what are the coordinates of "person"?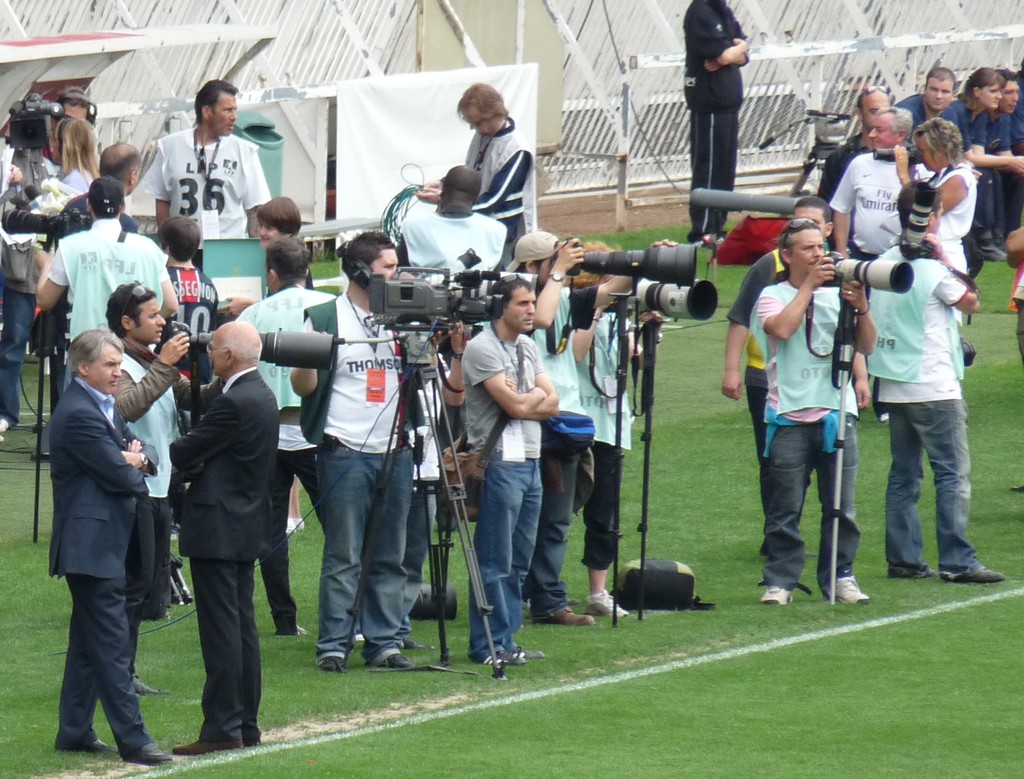
827,99,913,416.
